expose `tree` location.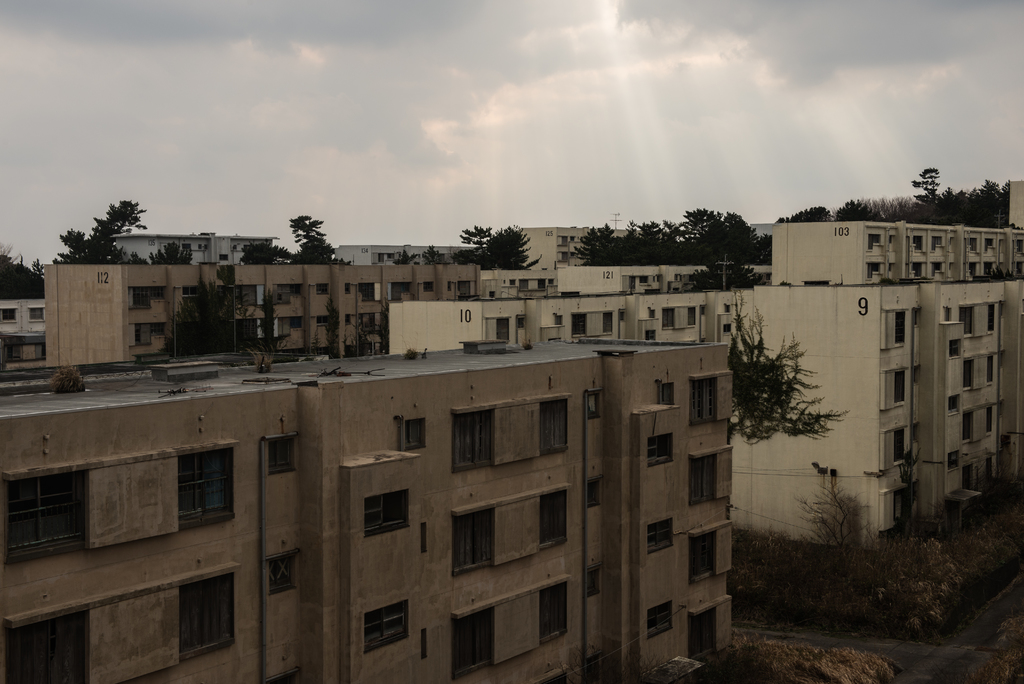
Exposed at [left=461, top=224, right=543, bottom=276].
